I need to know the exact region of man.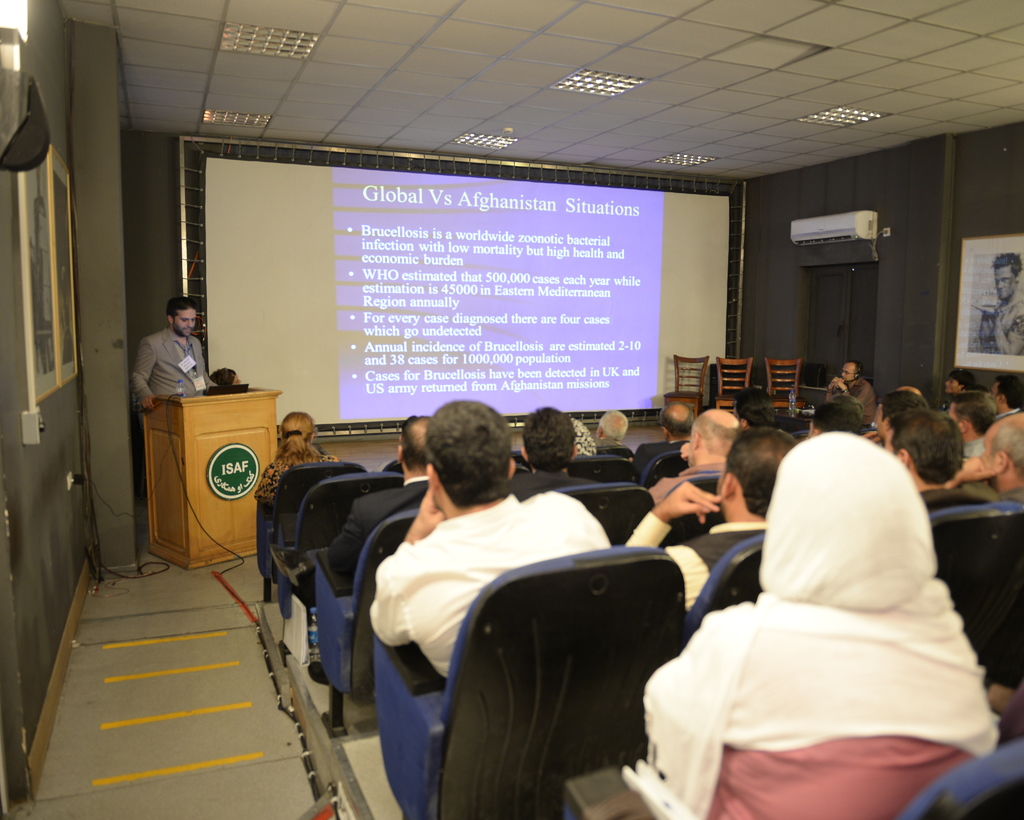
Region: (614,419,806,616).
